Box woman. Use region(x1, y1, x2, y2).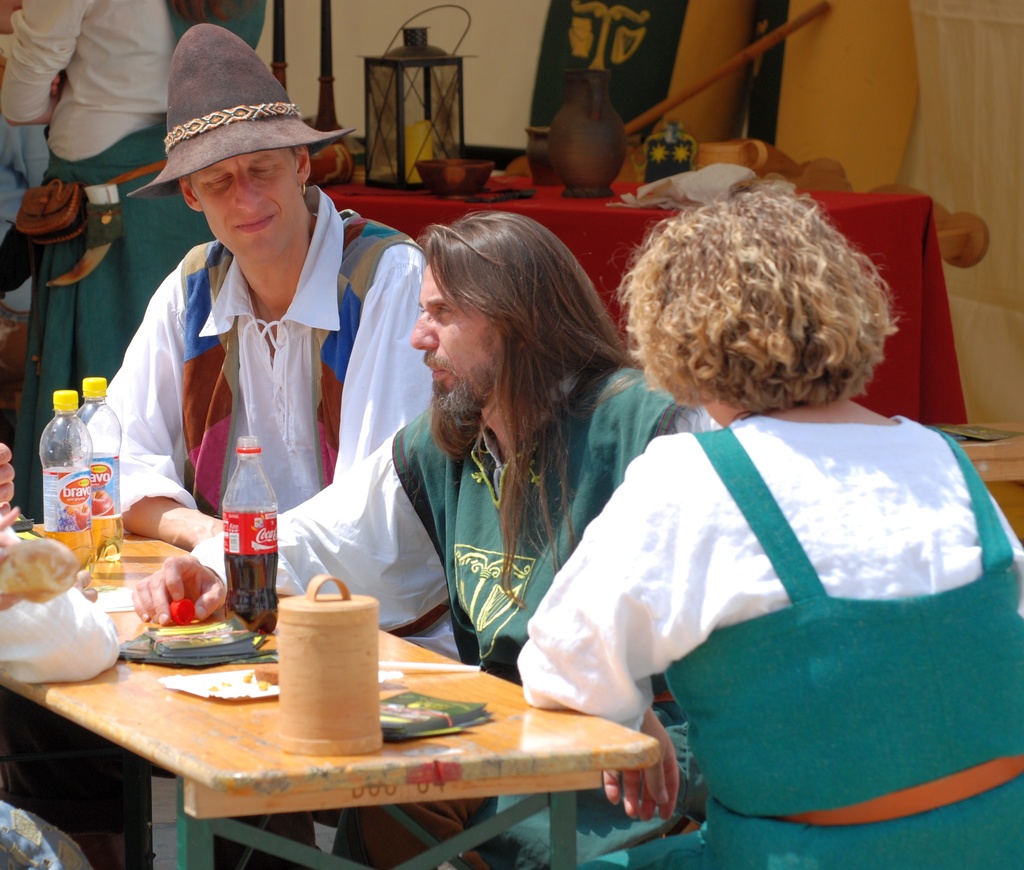
region(506, 200, 1012, 838).
